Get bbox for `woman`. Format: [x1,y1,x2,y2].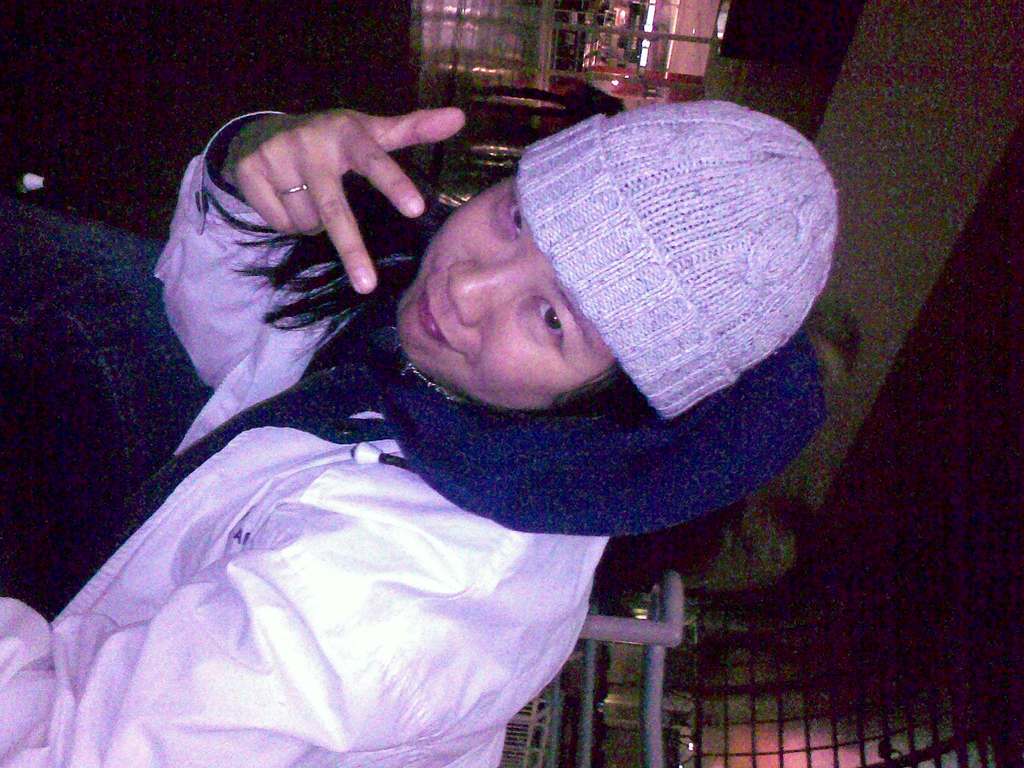
[67,77,877,732].
